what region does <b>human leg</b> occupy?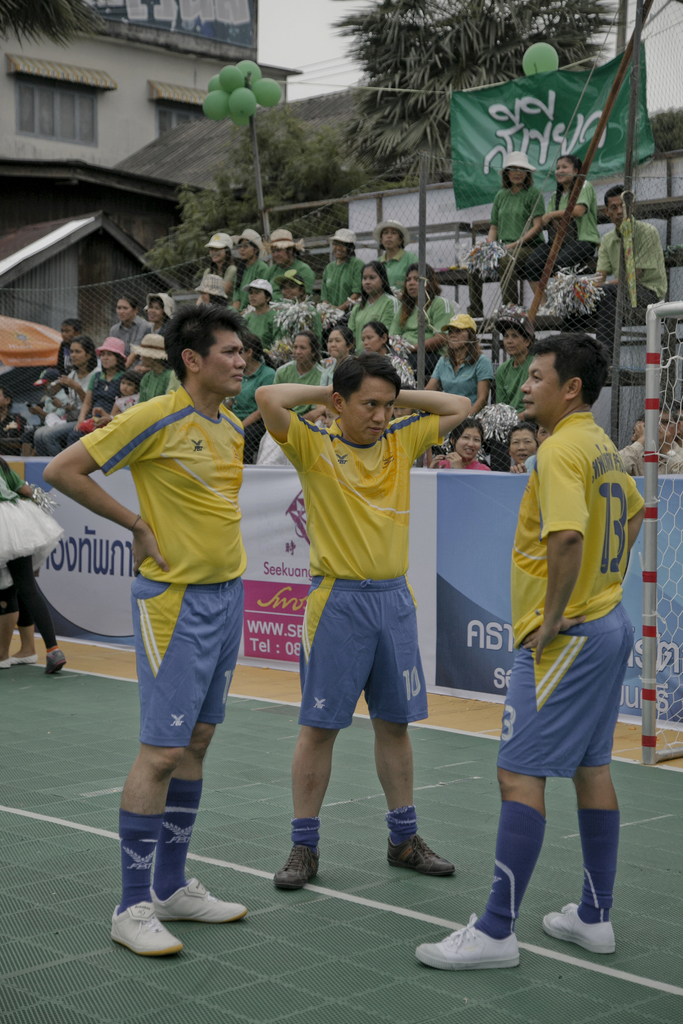
362 569 456 875.
